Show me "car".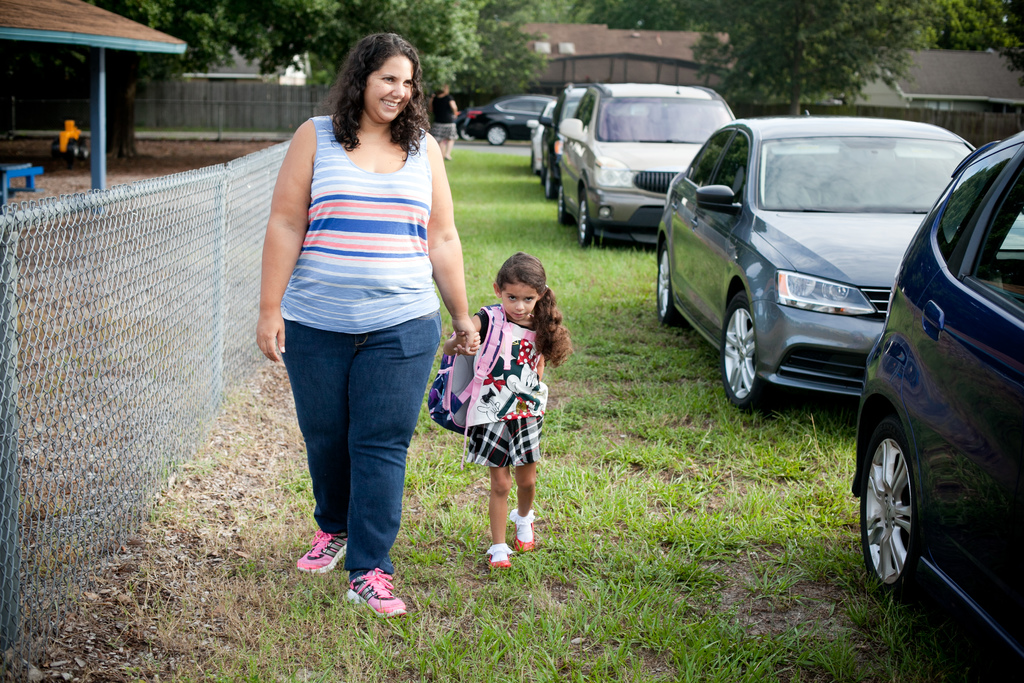
"car" is here: crop(464, 95, 555, 147).
